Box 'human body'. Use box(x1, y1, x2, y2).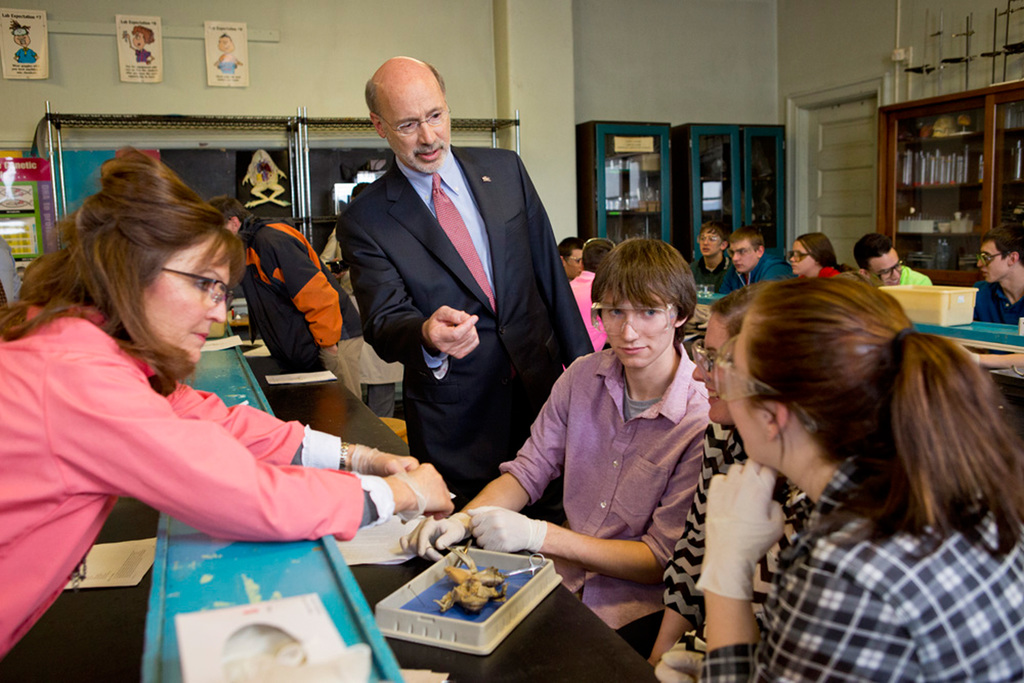
box(232, 221, 365, 395).
